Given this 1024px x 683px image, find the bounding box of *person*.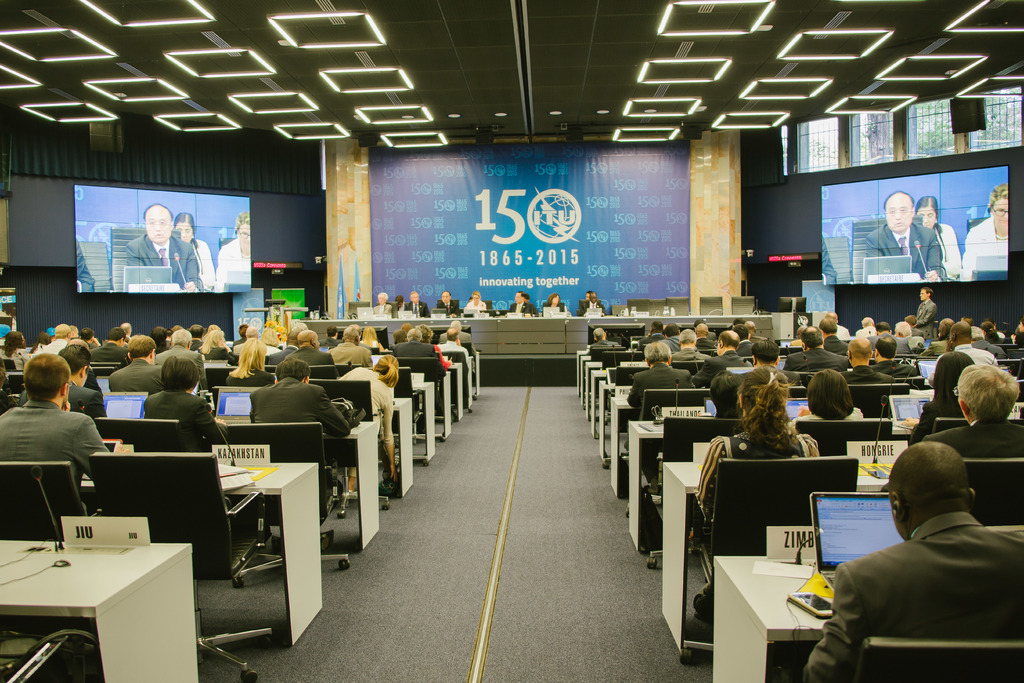
select_region(915, 195, 964, 281).
